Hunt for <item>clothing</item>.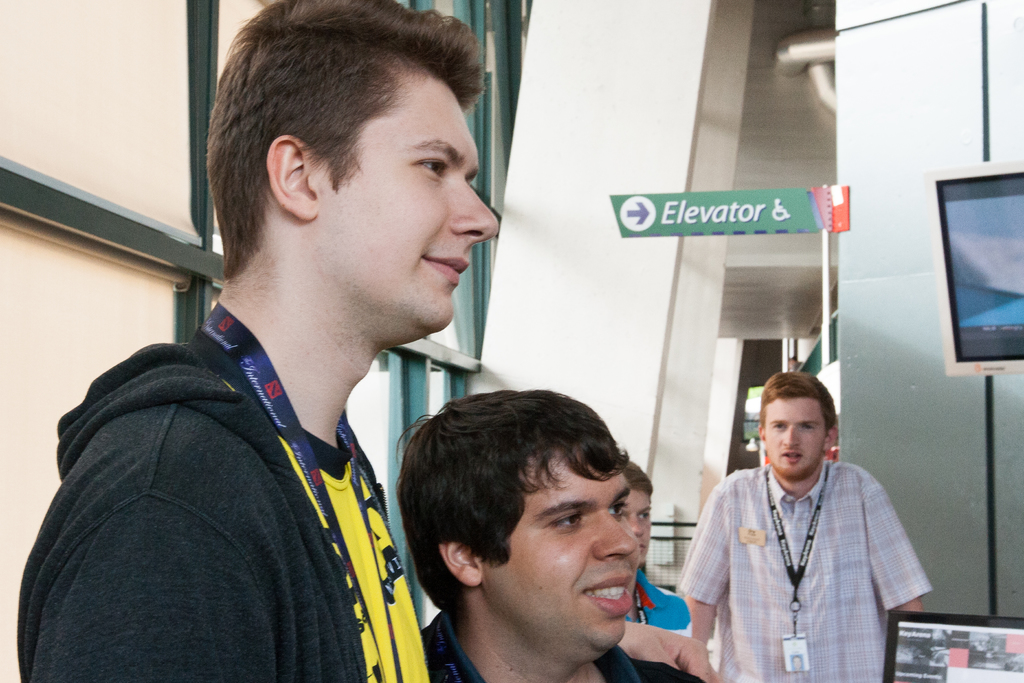
Hunted down at (x1=671, y1=363, x2=936, y2=680).
